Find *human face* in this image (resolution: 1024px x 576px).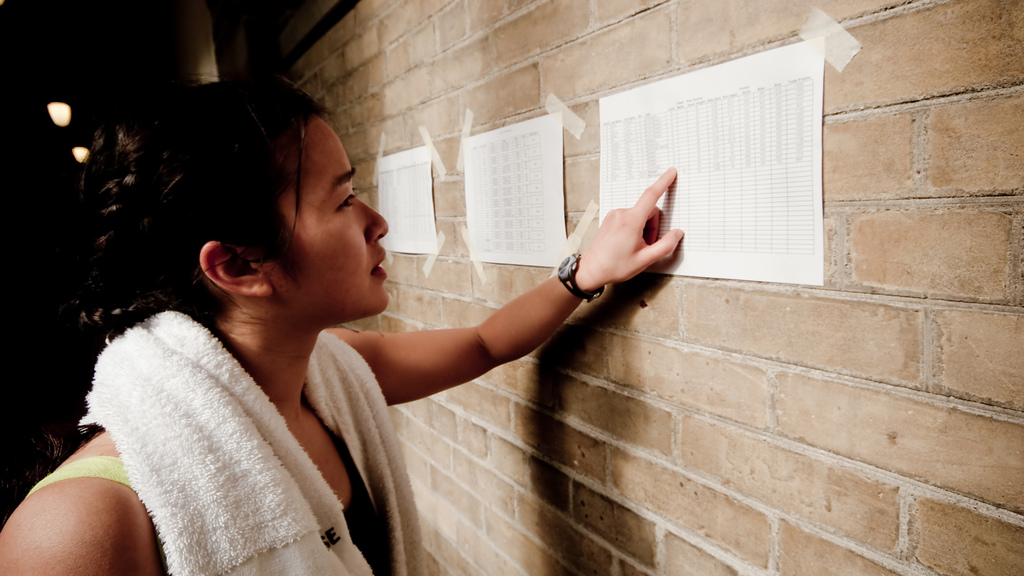
Rect(268, 124, 388, 323).
